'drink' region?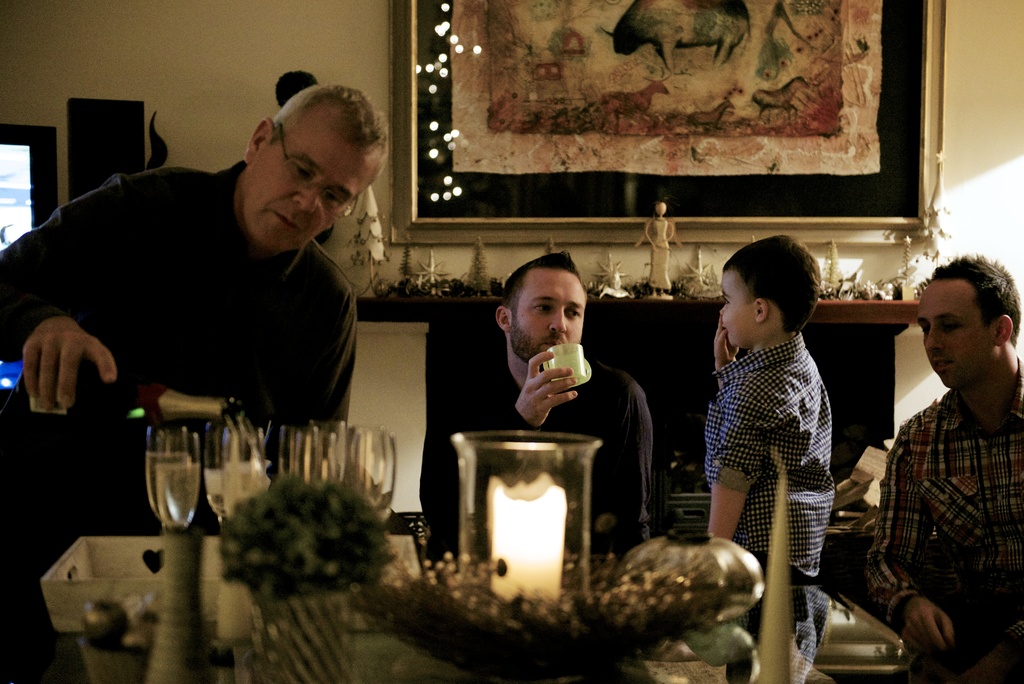
x1=145, y1=450, x2=186, y2=516
